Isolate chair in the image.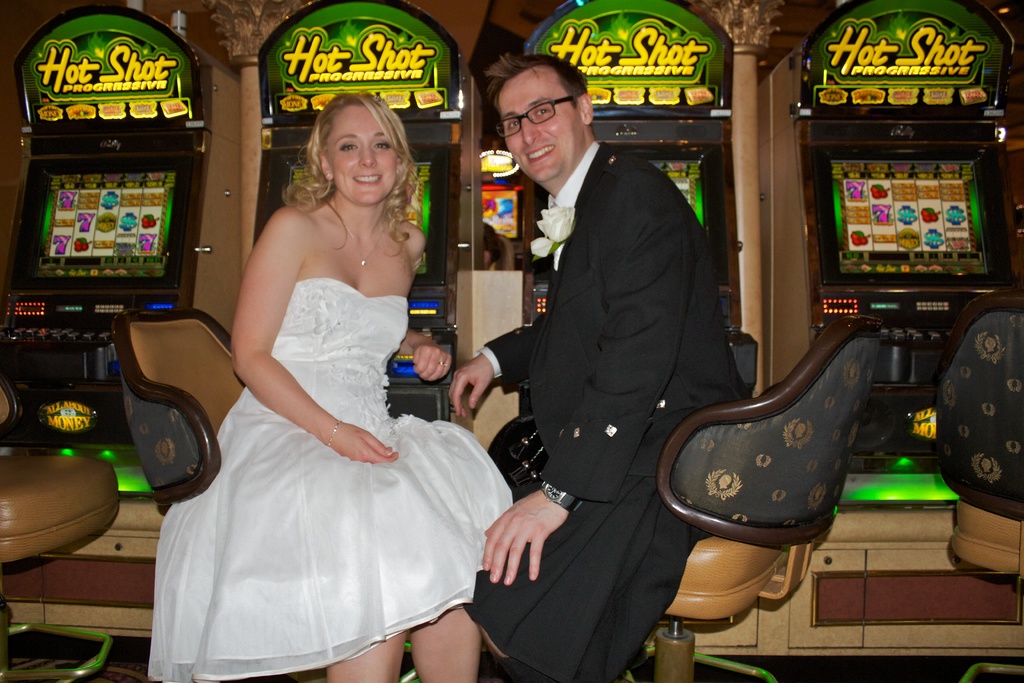
Isolated region: {"left": 0, "top": 366, "right": 124, "bottom": 682}.
